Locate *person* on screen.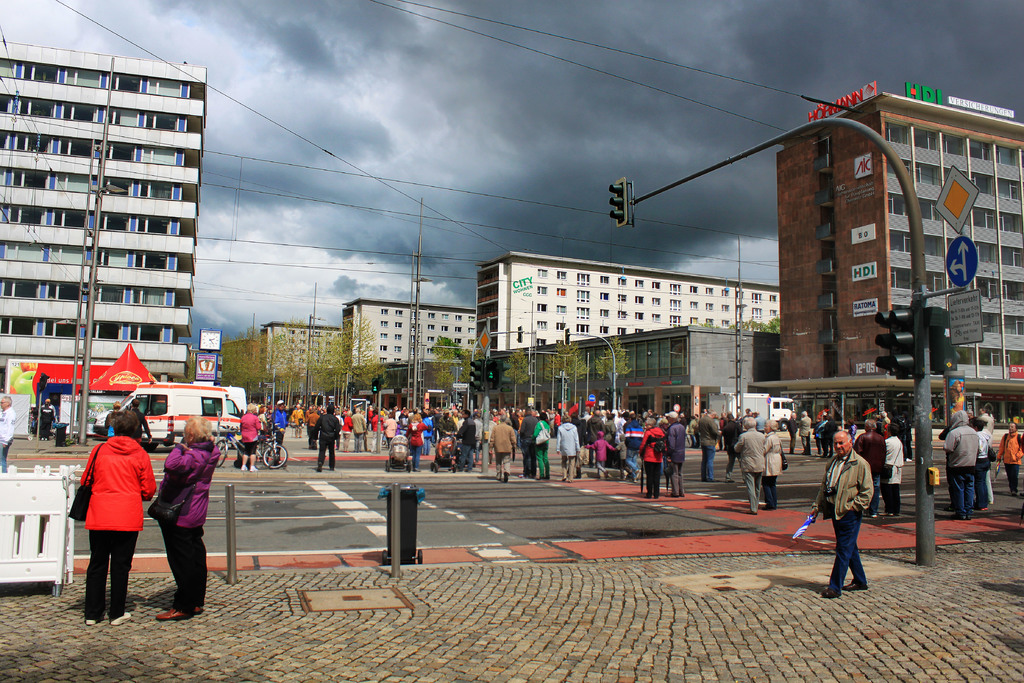
On screen at <region>979, 415, 989, 516</region>.
